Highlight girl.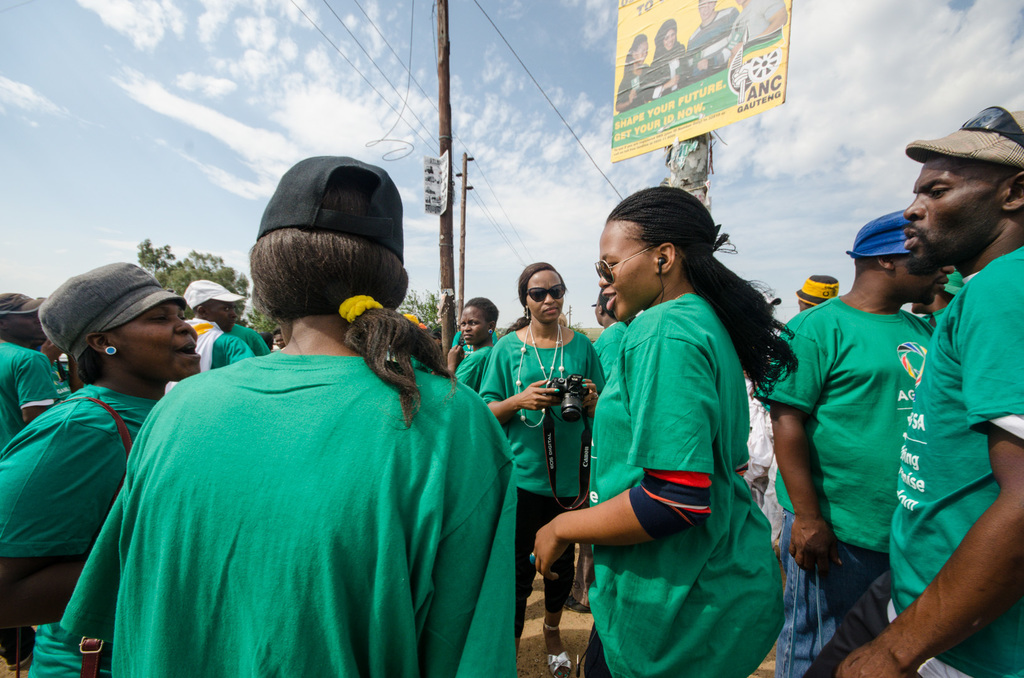
Highlighted region: pyautogui.locateOnScreen(484, 254, 610, 675).
